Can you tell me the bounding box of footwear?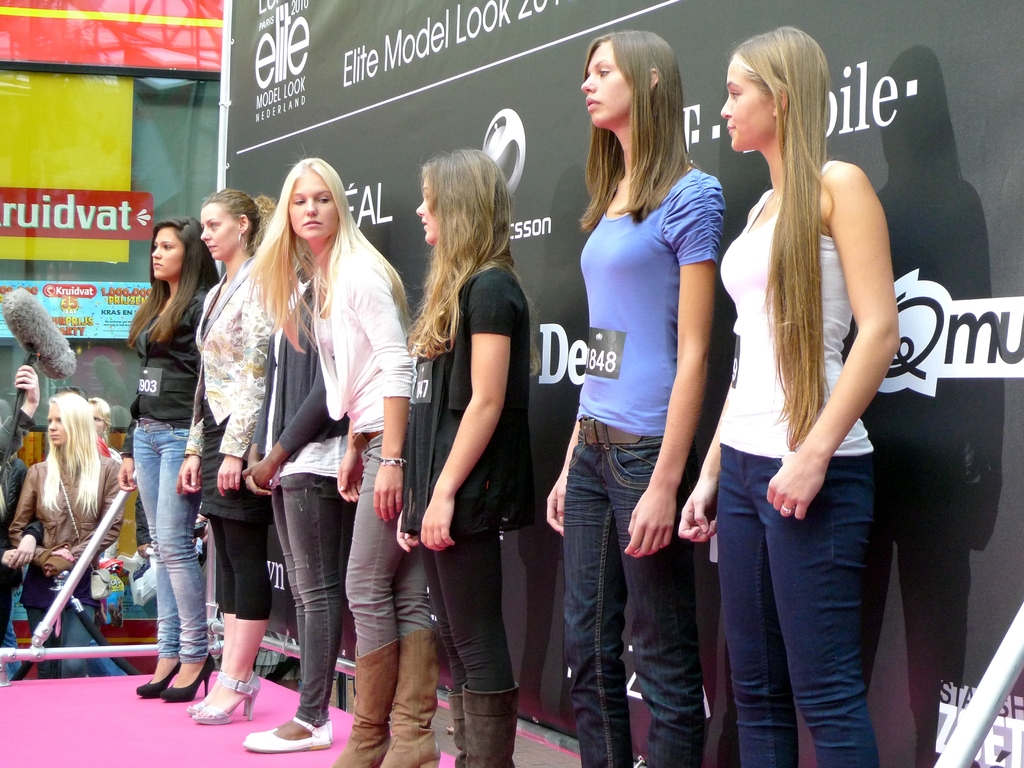
331, 637, 401, 767.
